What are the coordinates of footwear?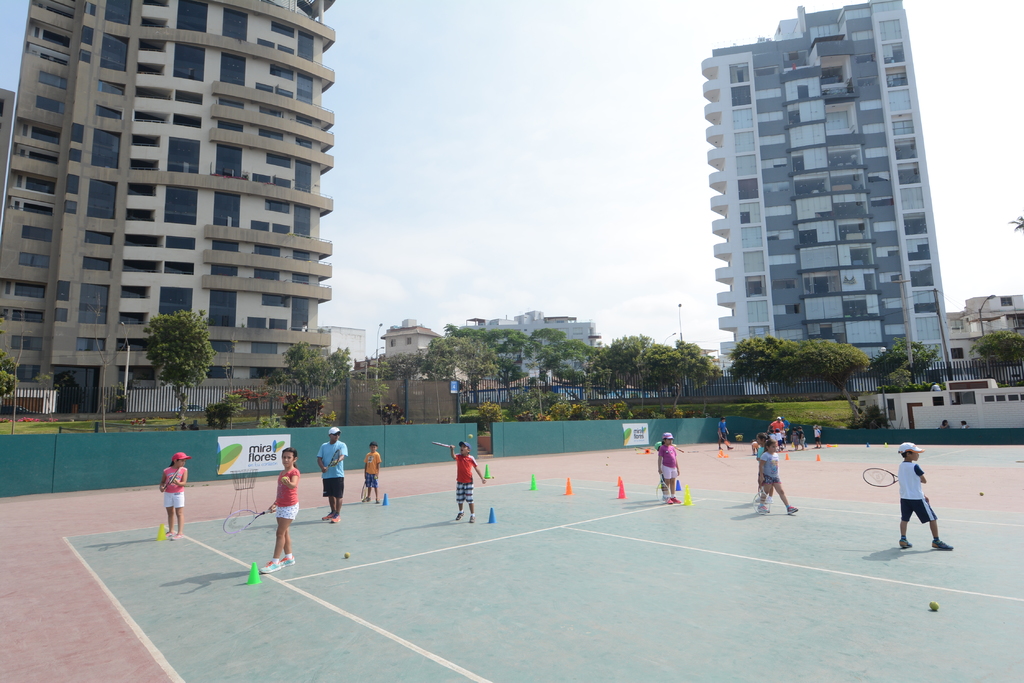
region(456, 511, 465, 520).
